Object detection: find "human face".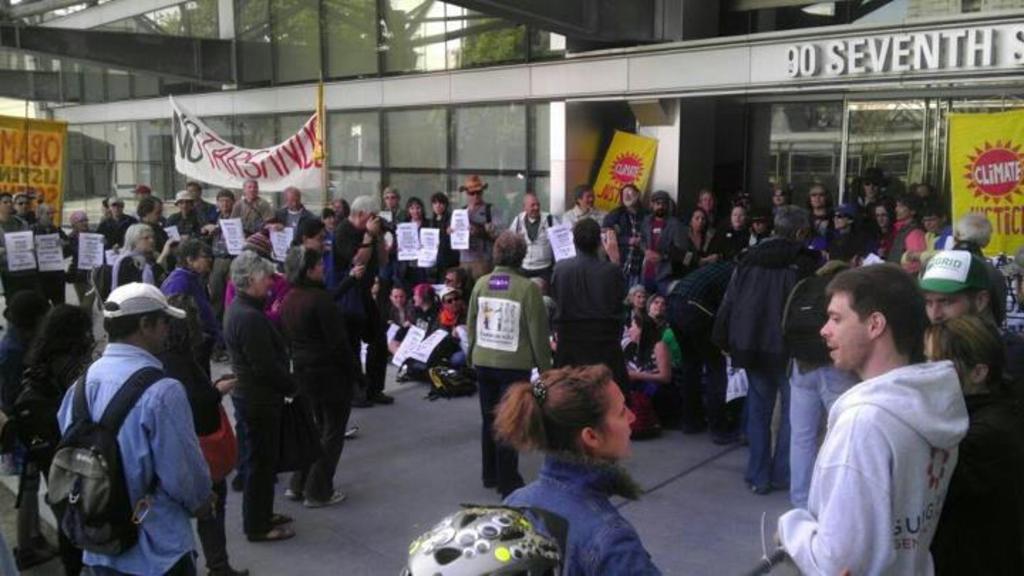
(x1=307, y1=260, x2=324, y2=280).
